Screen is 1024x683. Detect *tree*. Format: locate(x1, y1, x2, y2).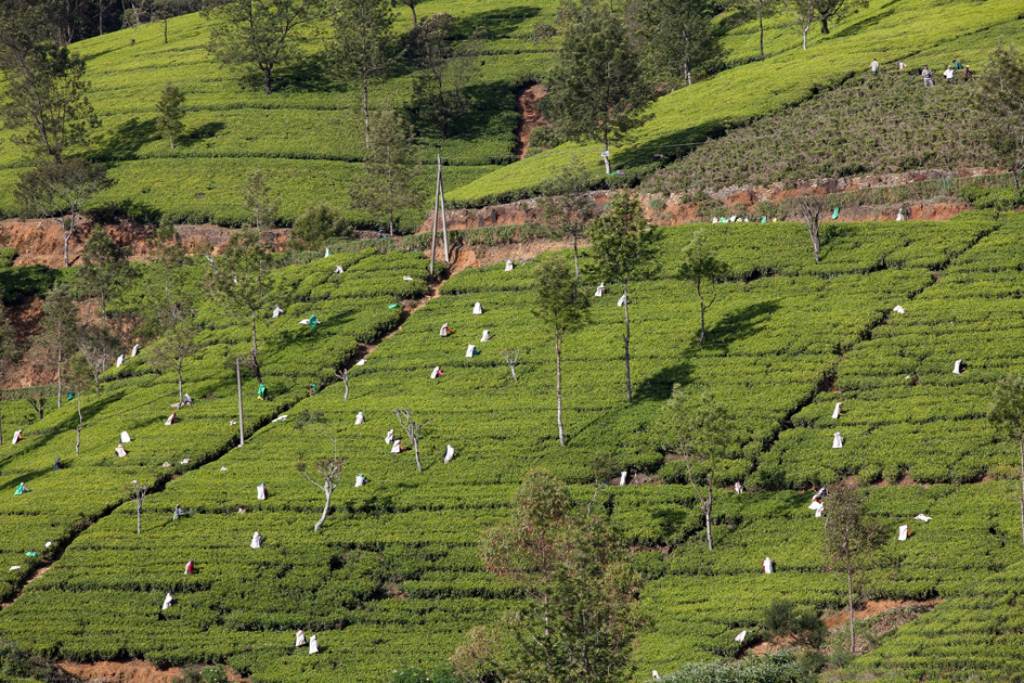
locate(72, 224, 136, 313).
